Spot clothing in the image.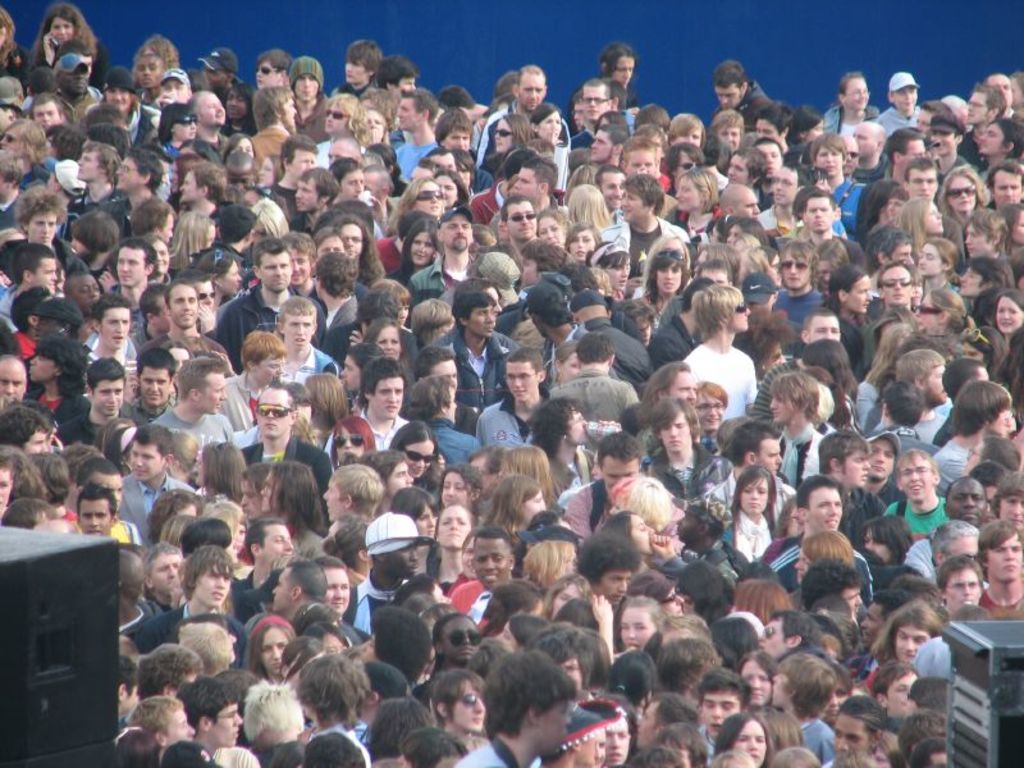
clothing found at 909 628 960 678.
